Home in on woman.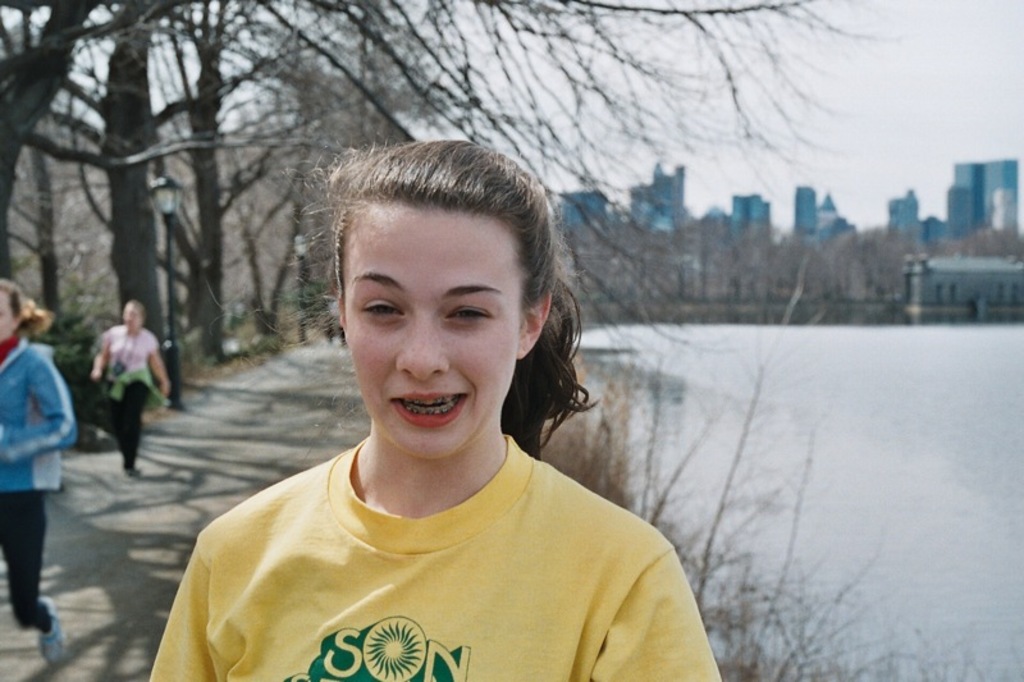
Homed in at (x1=0, y1=282, x2=69, y2=654).
